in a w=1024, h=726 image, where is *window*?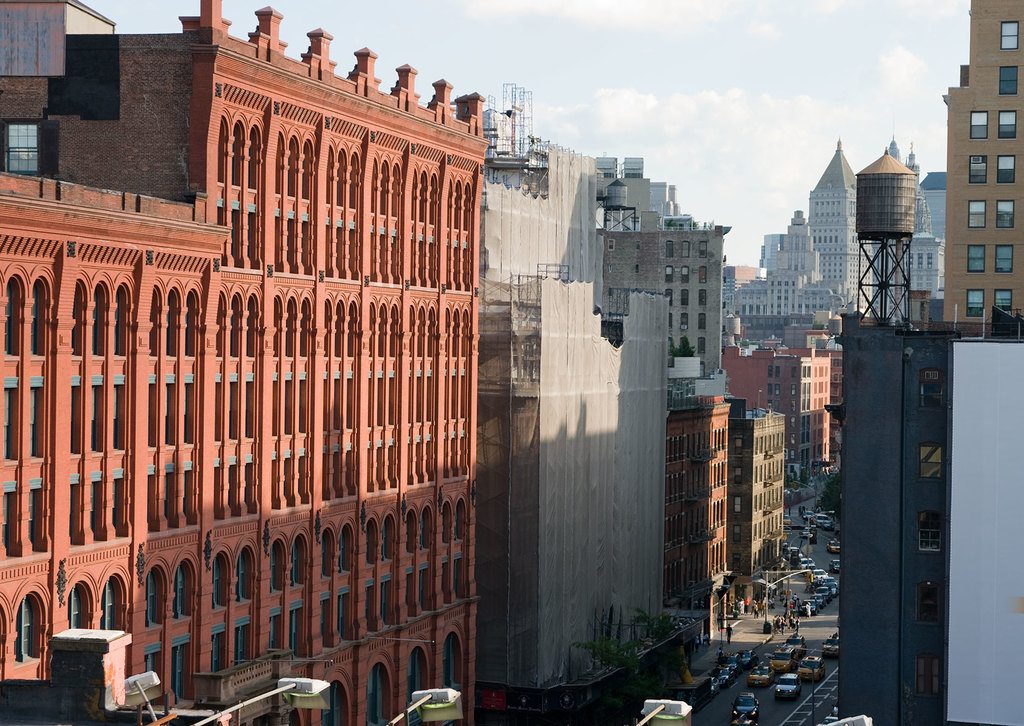
bbox=(665, 286, 675, 309).
